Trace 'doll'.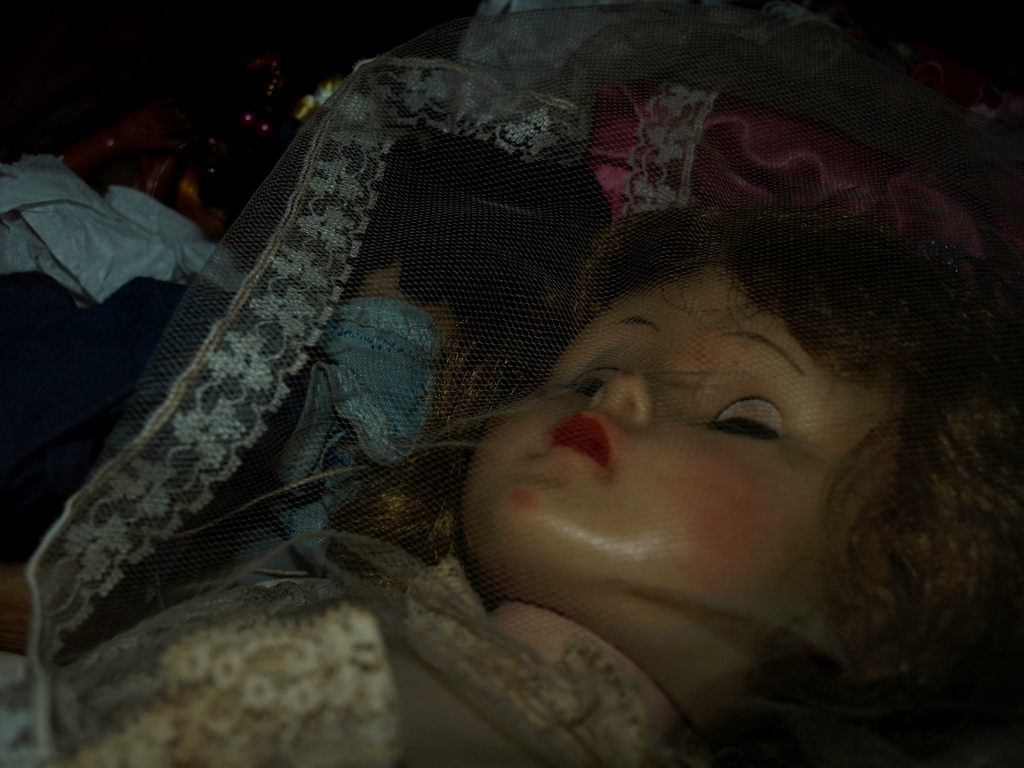
Traced to Rect(222, 44, 1004, 750).
